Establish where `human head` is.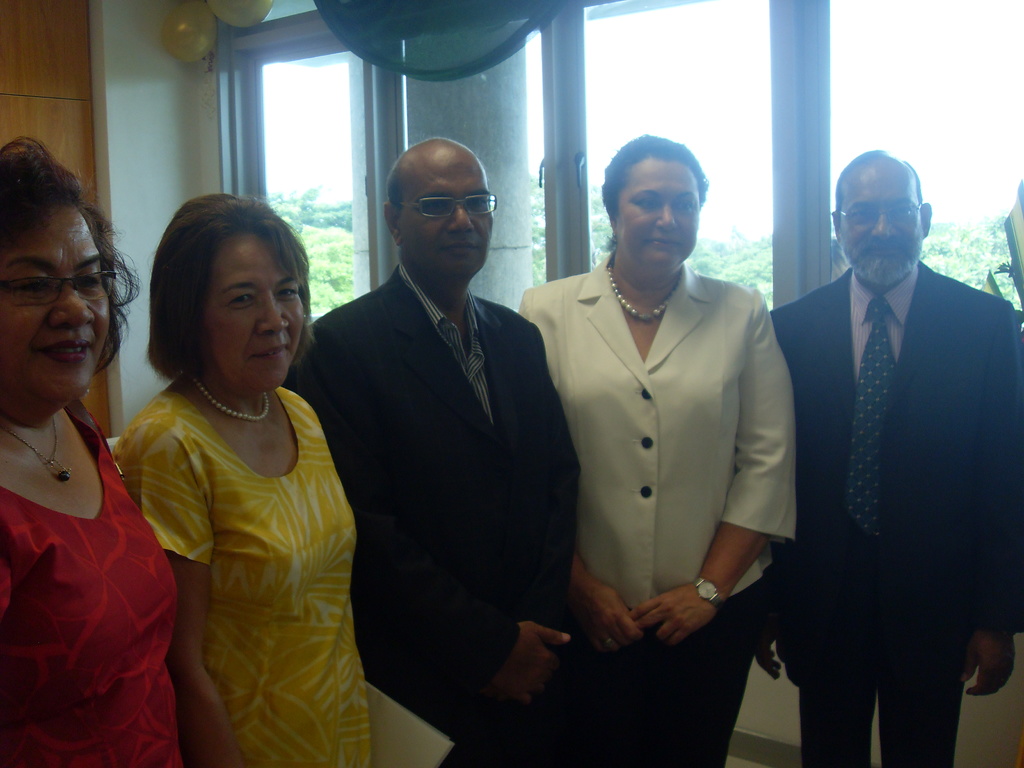
Established at (0, 136, 141, 422).
